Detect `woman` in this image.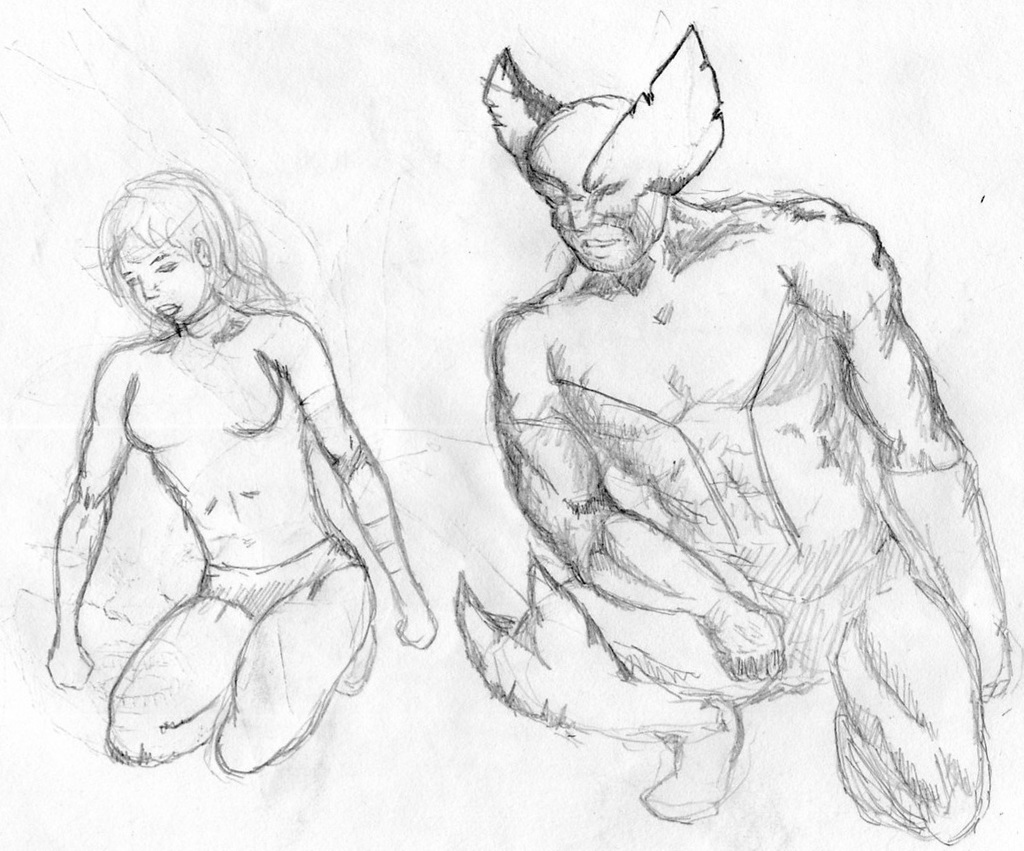
Detection: [x1=41, y1=117, x2=424, y2=785].
